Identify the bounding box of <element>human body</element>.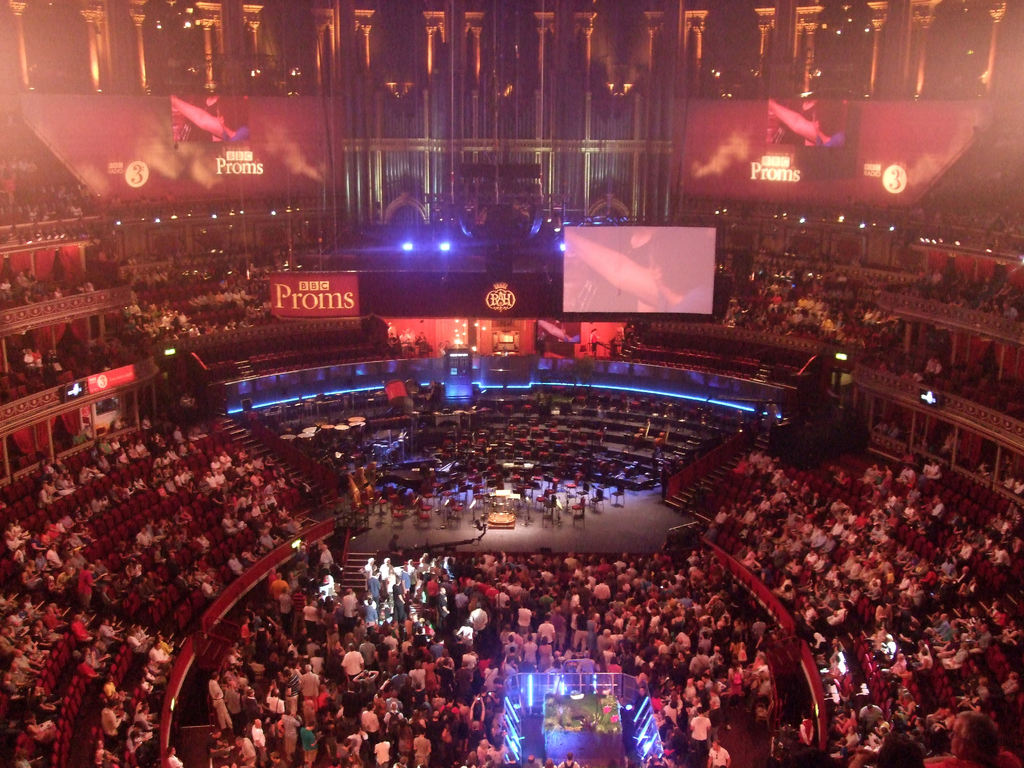
{"x1": 98, "y1": 693, "x2": 129, "y2": 745}.
